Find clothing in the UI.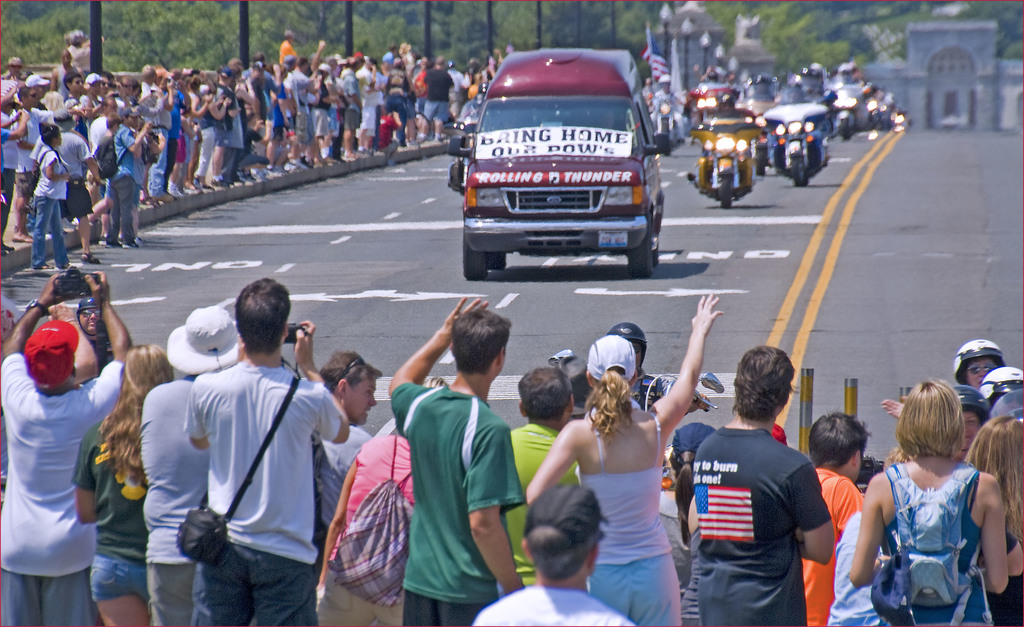
UI element at {"left": 317, "top": 421, "right": 383, "bottom": 530}.
